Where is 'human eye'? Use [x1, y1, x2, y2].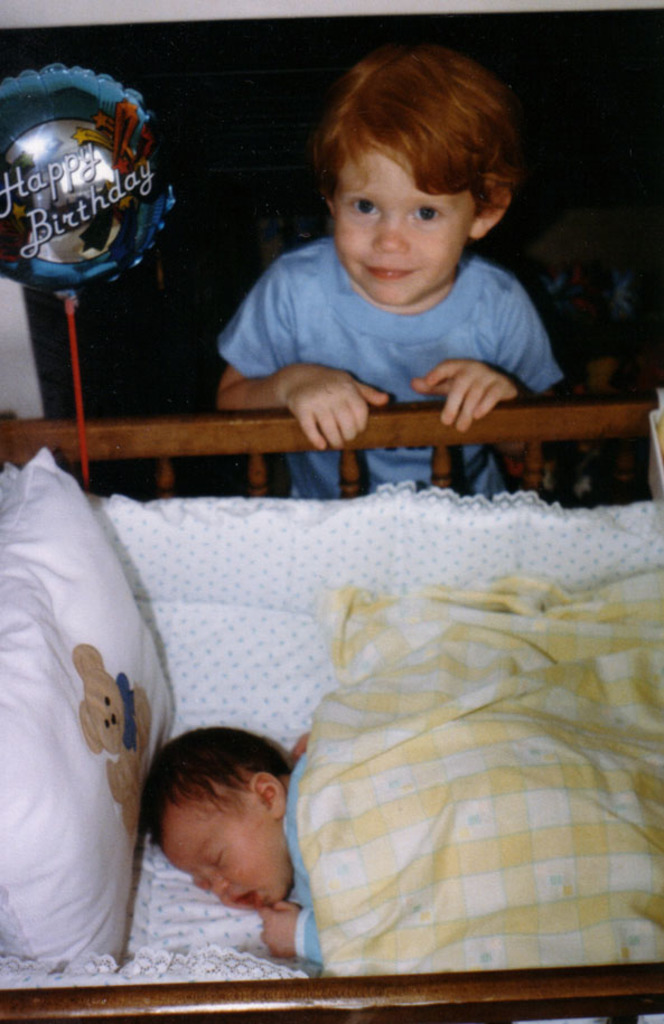
[211, 847, 223, 870].
